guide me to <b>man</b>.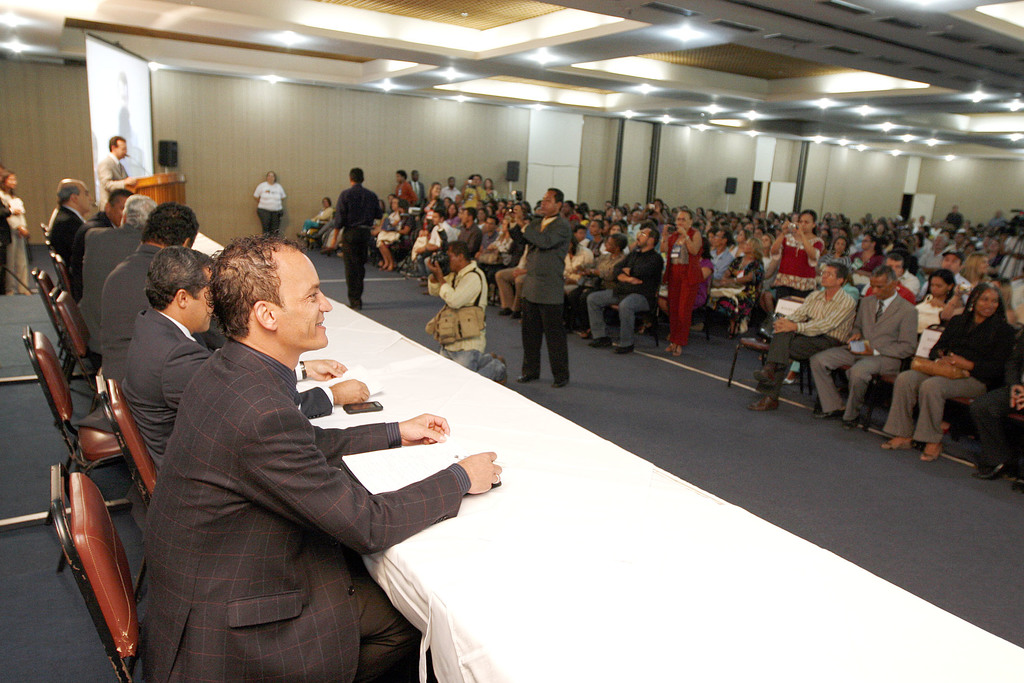
Guidance: rect(409, 169, 429, 206).
